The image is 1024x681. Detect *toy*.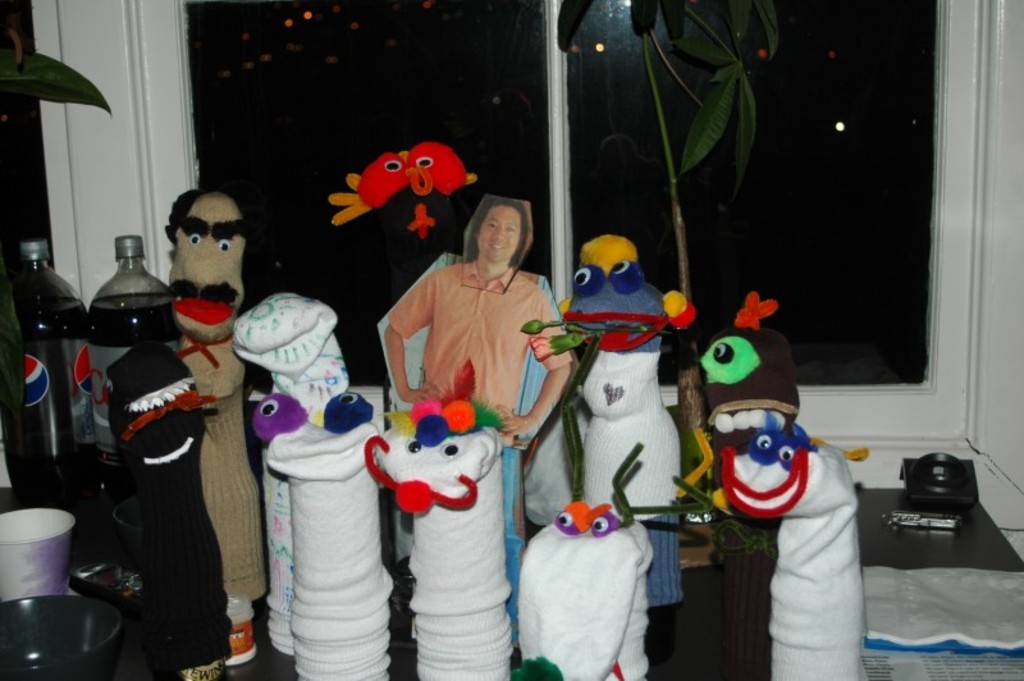
Detection: <region>672, 285, 808, 535</region>.
